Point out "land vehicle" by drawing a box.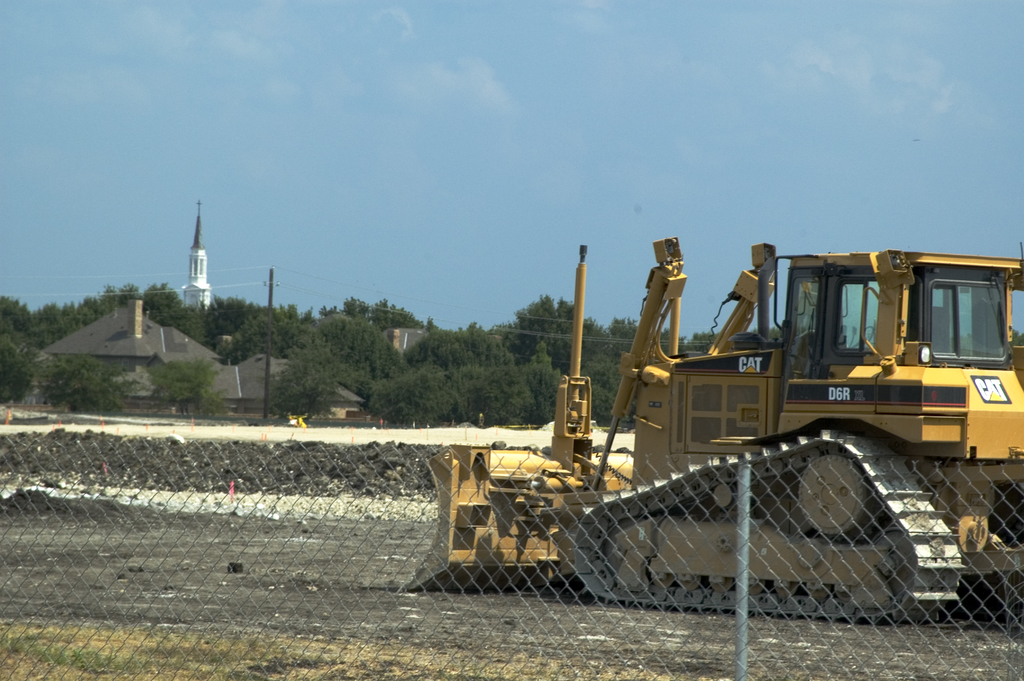
x1=413 y1=251 x2=1002 y2=592.
